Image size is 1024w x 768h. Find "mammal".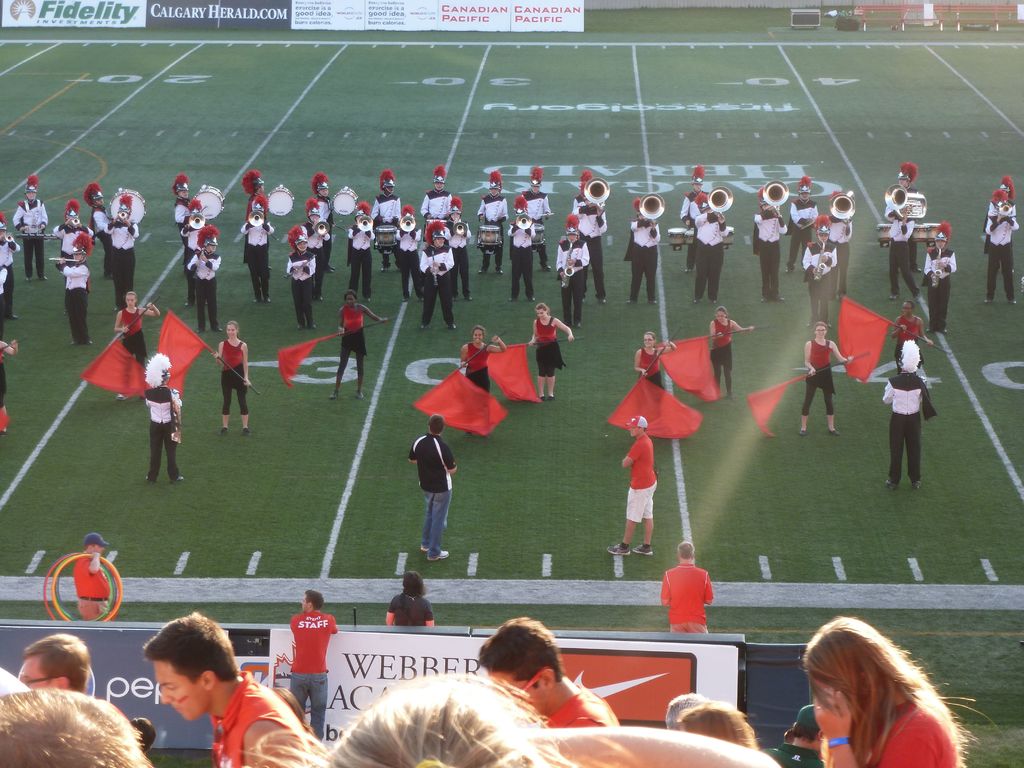
crop(751, 182, 787, 303).
